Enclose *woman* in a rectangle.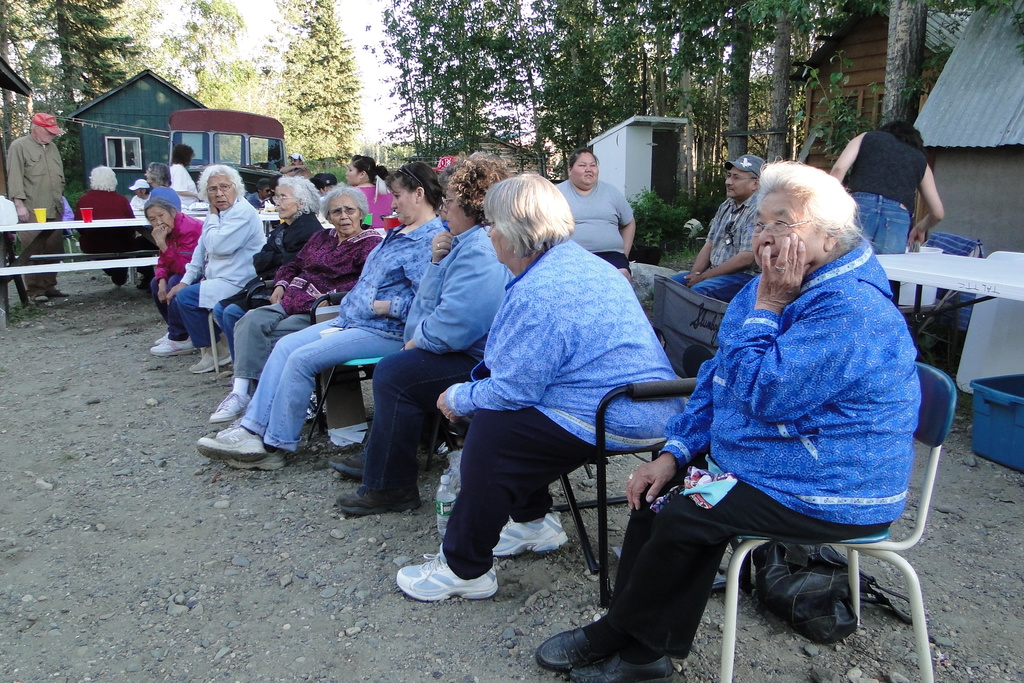
region(72, 163, 137, 296).
